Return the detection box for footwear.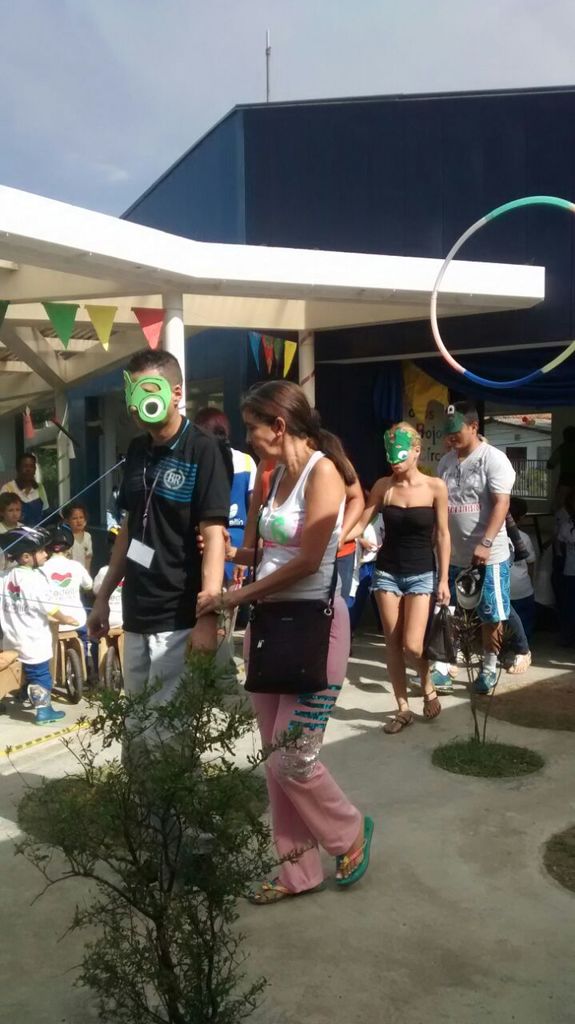
crop(420, 691, 443, 713).
